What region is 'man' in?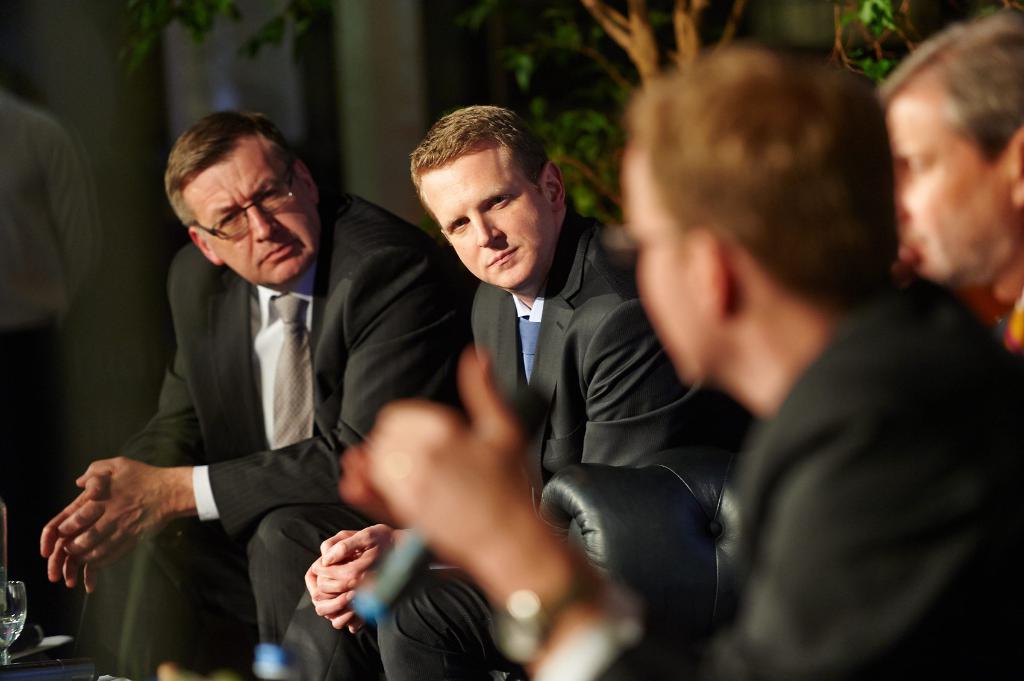
x1=877 y1=6 x2=1023 y2=341.
